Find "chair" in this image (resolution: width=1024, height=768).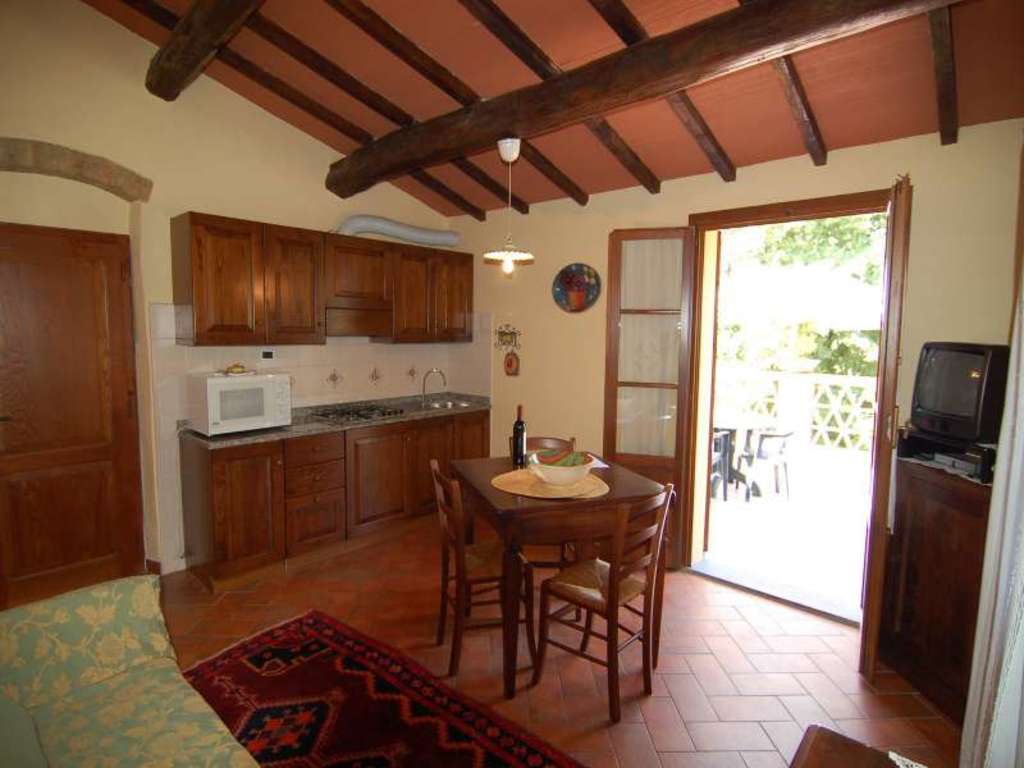
x1=424, y1=454, x2=532, y2=678.
